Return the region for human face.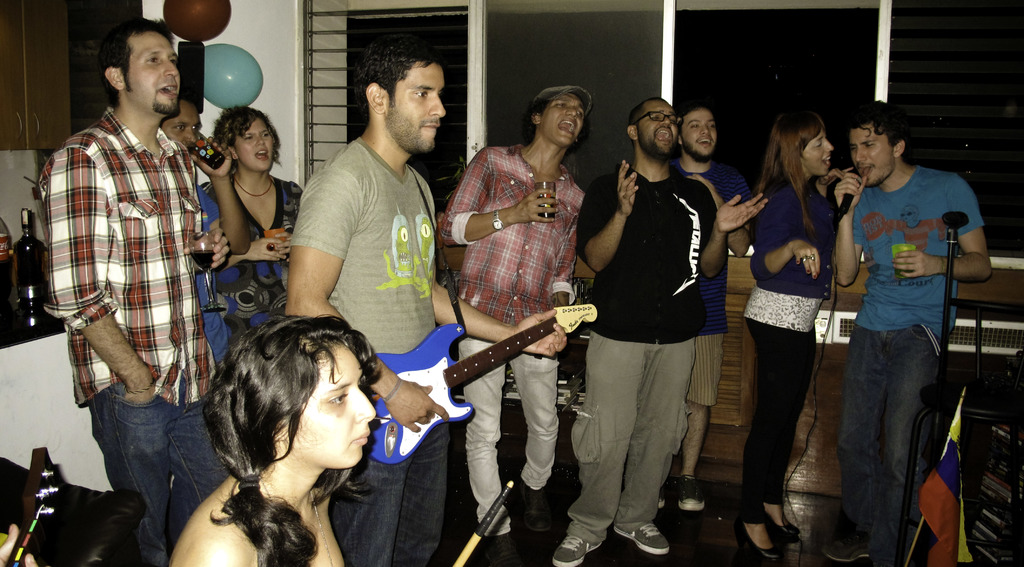
<box>388,60,445,154</box>.
